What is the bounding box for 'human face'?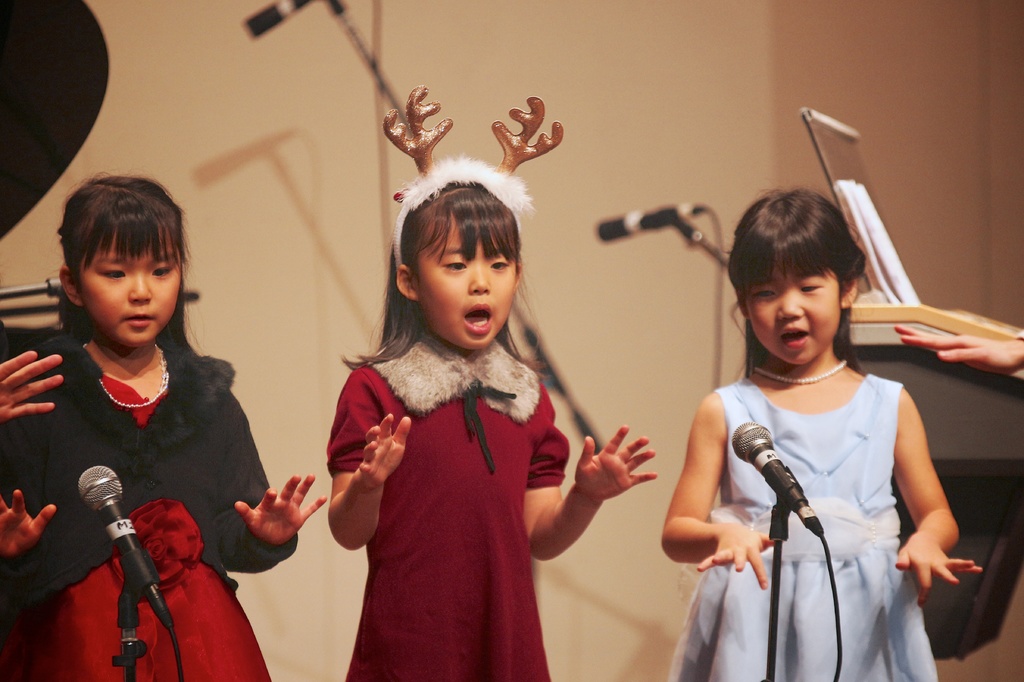
select_region(84, 240, 182, 345).
